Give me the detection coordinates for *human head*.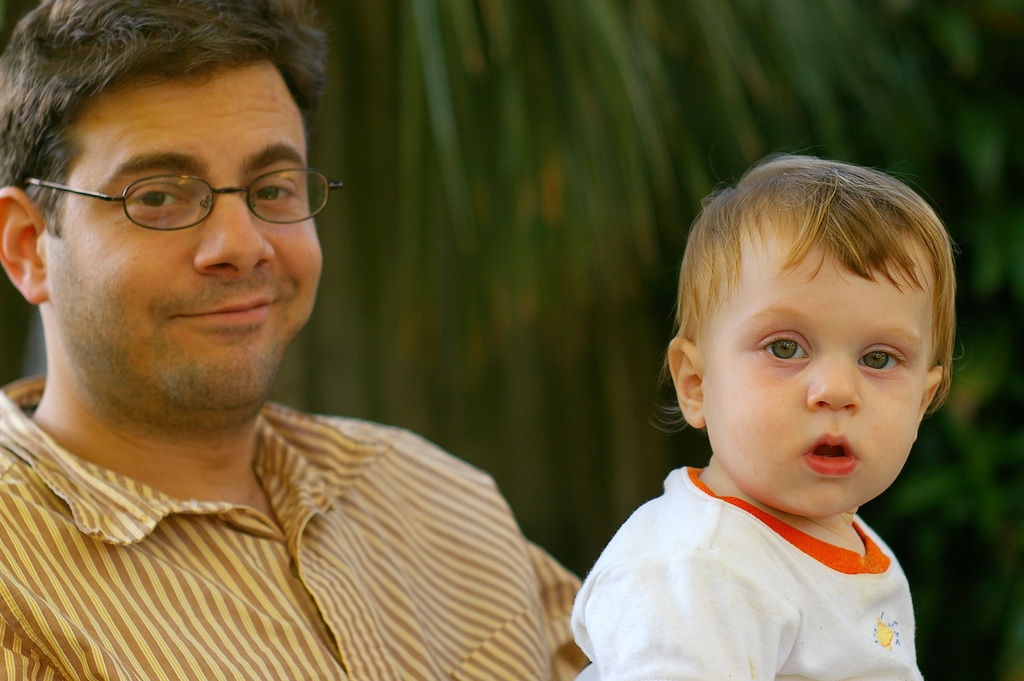
select_region(660, 147, 975, 511).
